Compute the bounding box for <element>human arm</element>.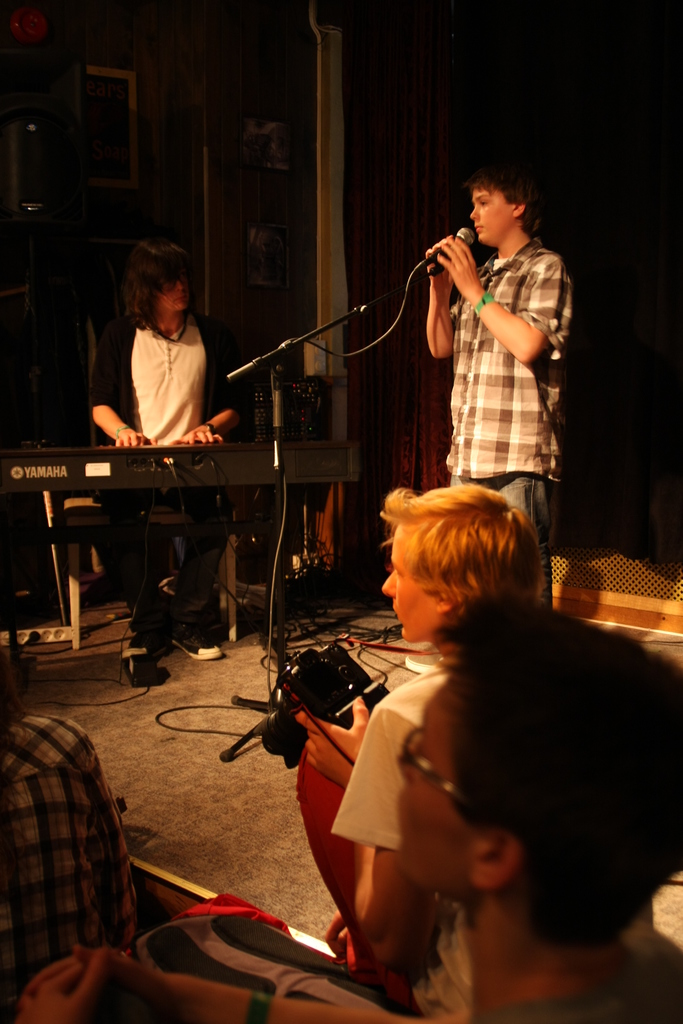
88/321/157/450.
